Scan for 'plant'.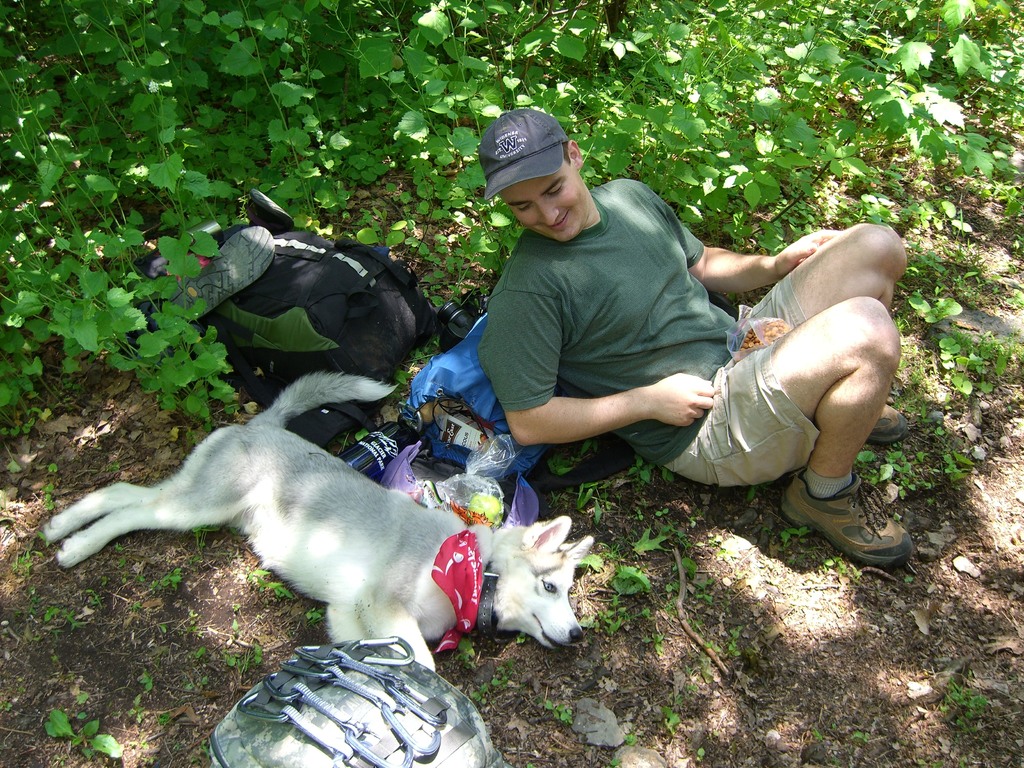
Scan result: (579, 436, 598, 458).
